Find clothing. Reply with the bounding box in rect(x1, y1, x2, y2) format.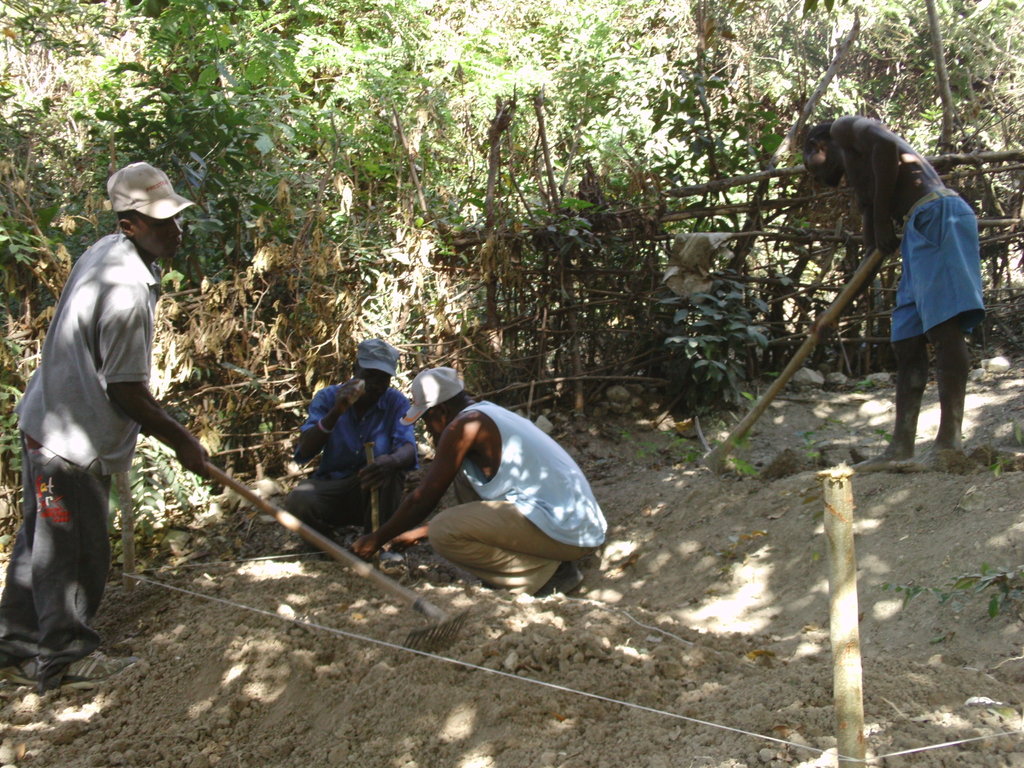
rect(883, 181, 991, 351).
